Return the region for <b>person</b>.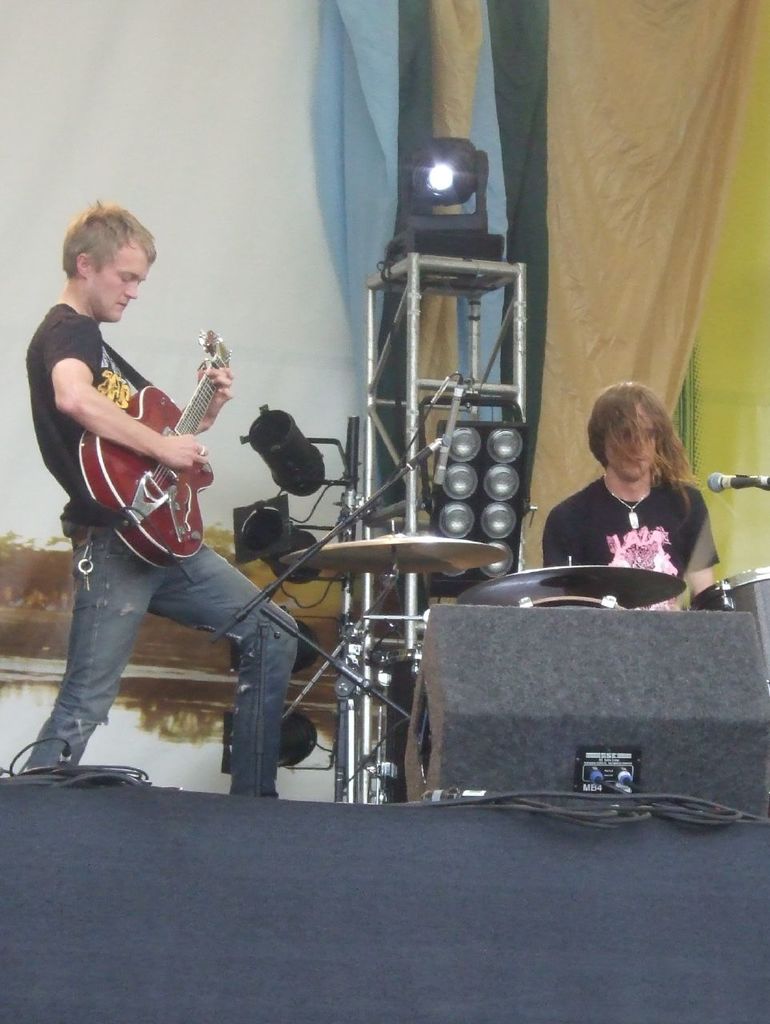
x1=530, y1=383, x2=719, y2=600.
